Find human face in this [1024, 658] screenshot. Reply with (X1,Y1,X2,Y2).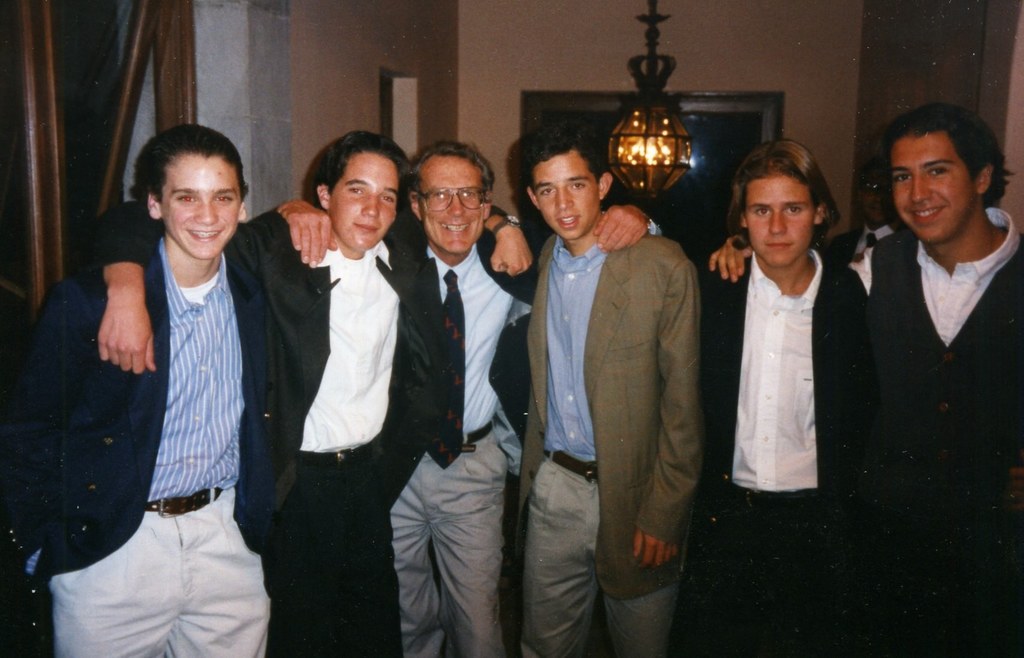
(529,151,598,241).
